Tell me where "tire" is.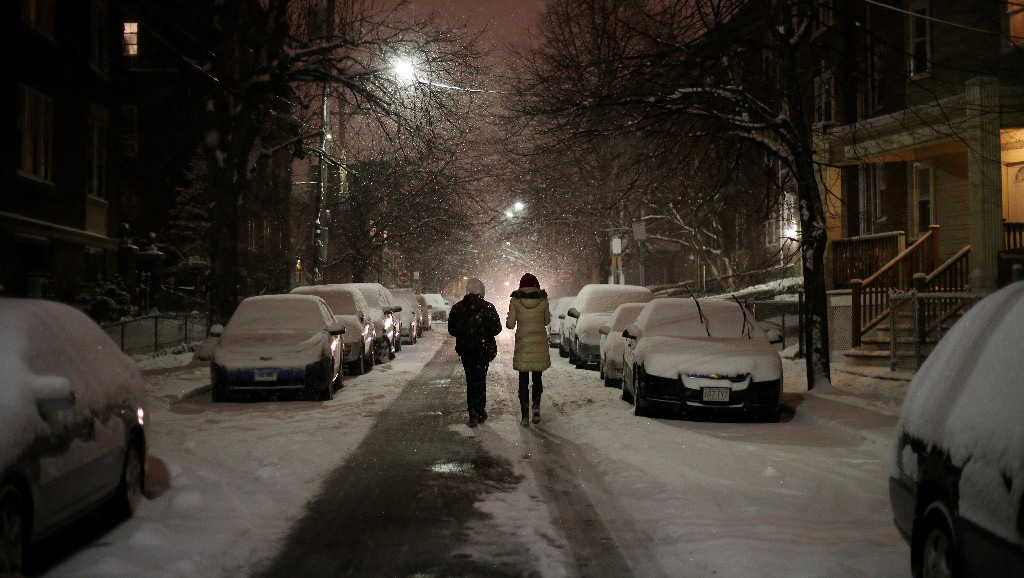
"tire" is at box(394, 332, 403, 348).
